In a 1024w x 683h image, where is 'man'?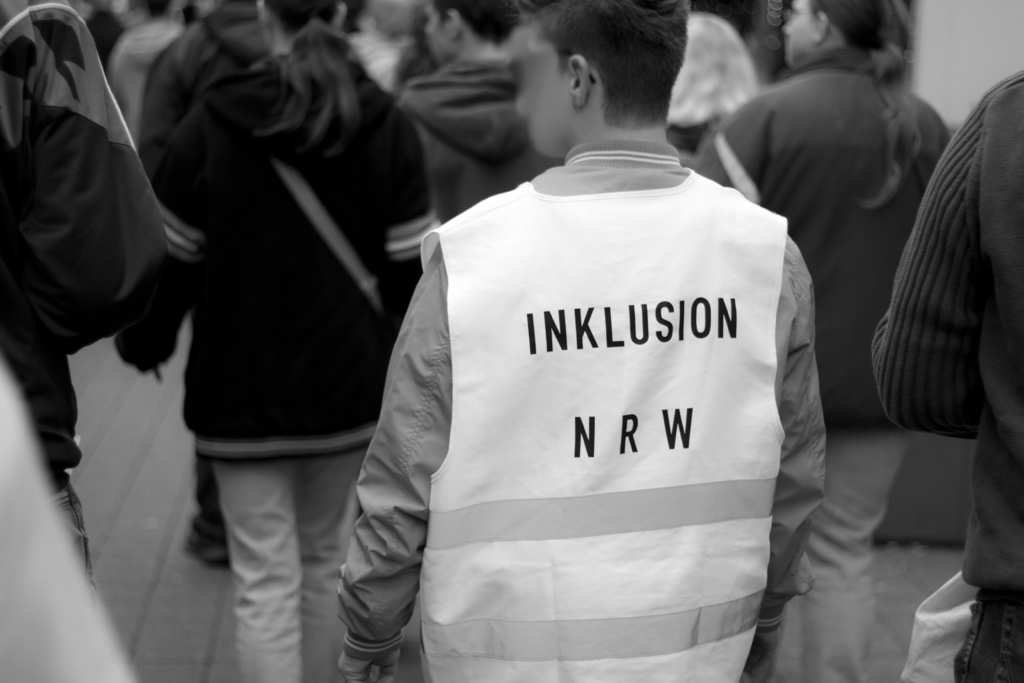
bbox=(336, 0, 822, 682).
